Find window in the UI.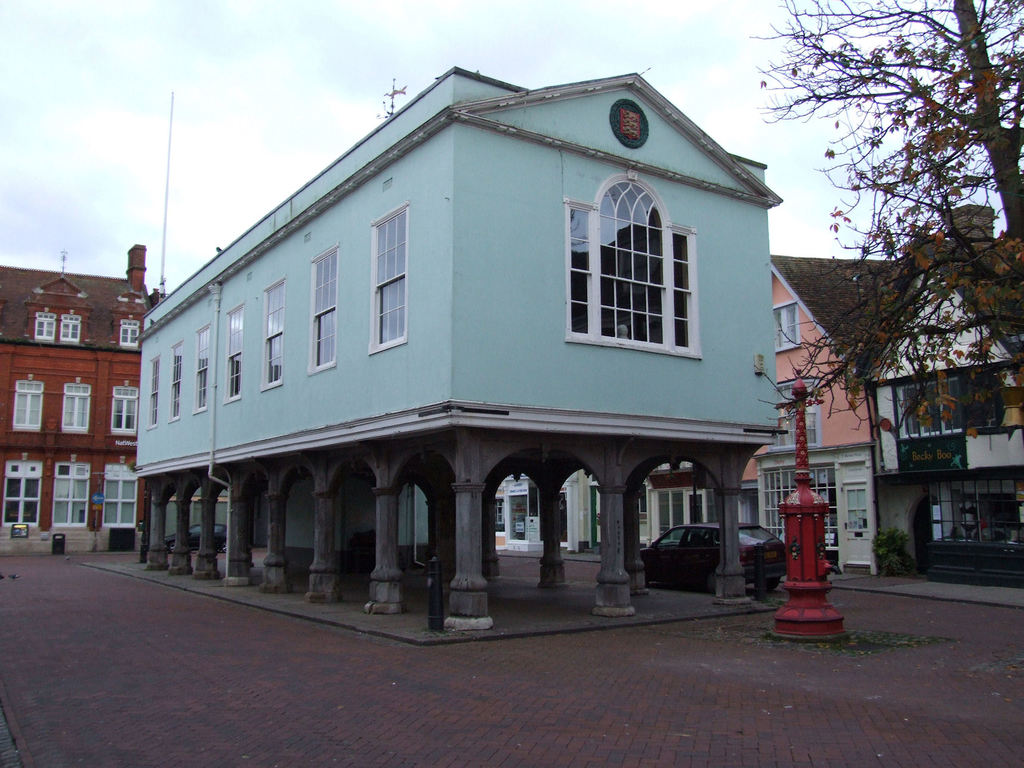
UI element at pyautogui.locateOnScreen(149, 354, 161, 426).
